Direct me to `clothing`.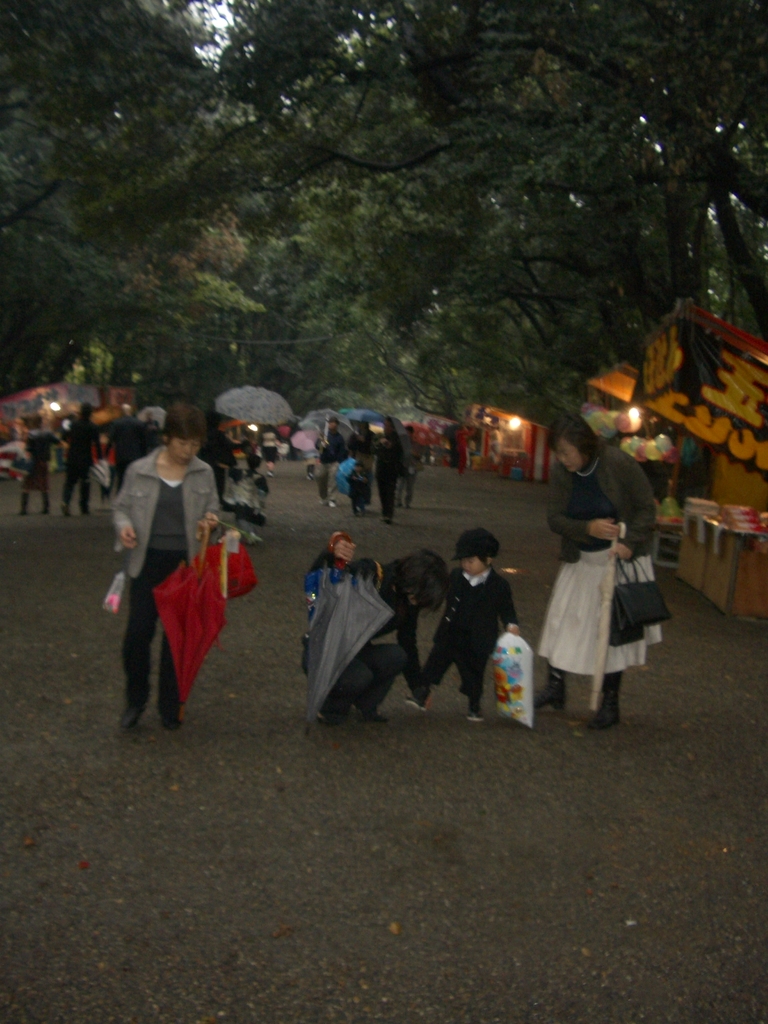
Direction: box(100, 435, 228, 719).
